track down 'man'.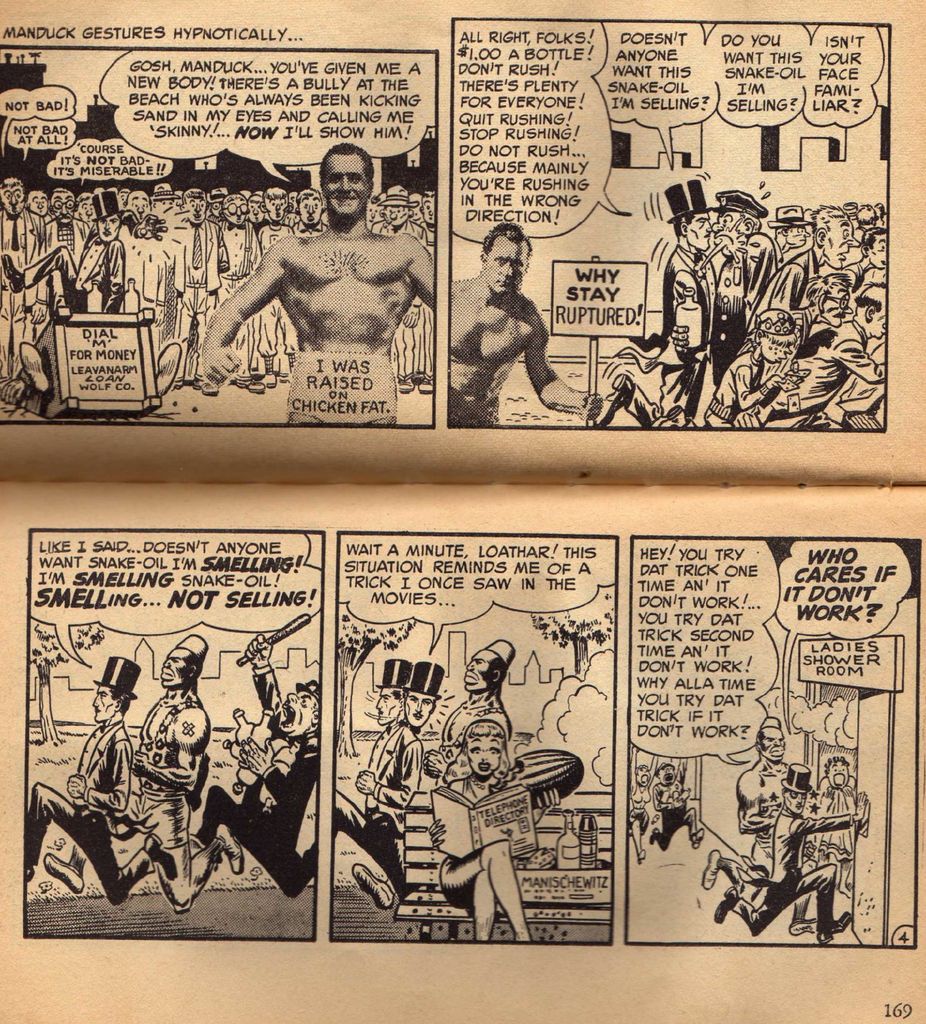
Tracked to bbox=[117, 637, 248, 905].
